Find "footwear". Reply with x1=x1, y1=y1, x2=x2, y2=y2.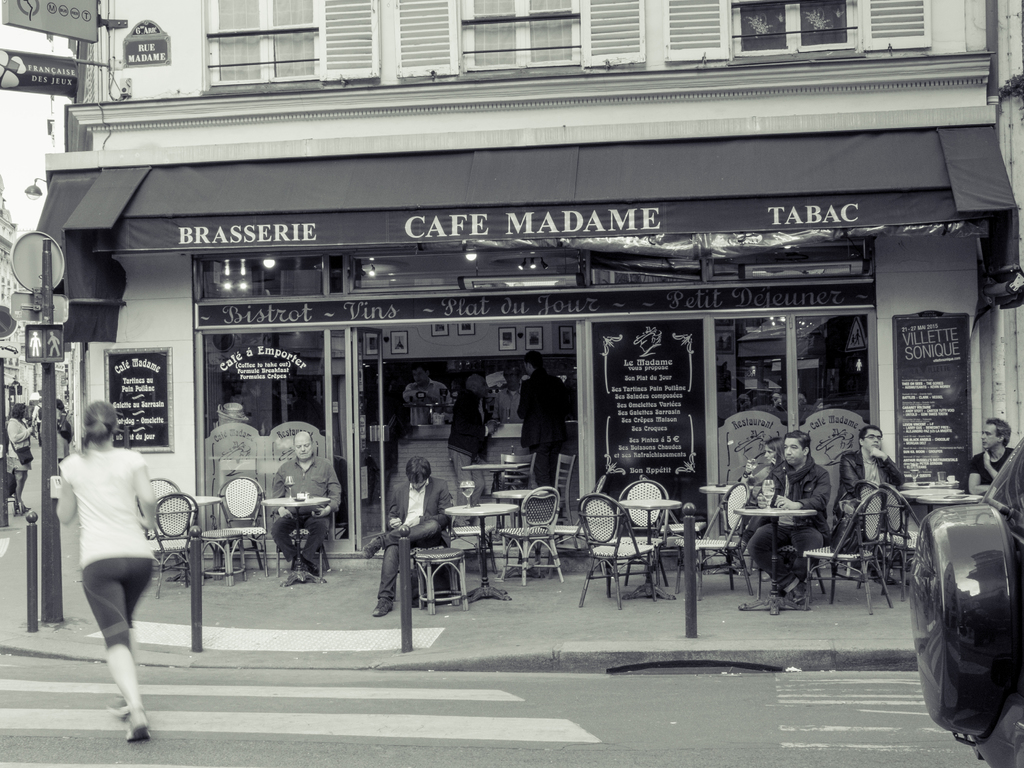
x1=107, y1=694, x2=133, y2=717.
